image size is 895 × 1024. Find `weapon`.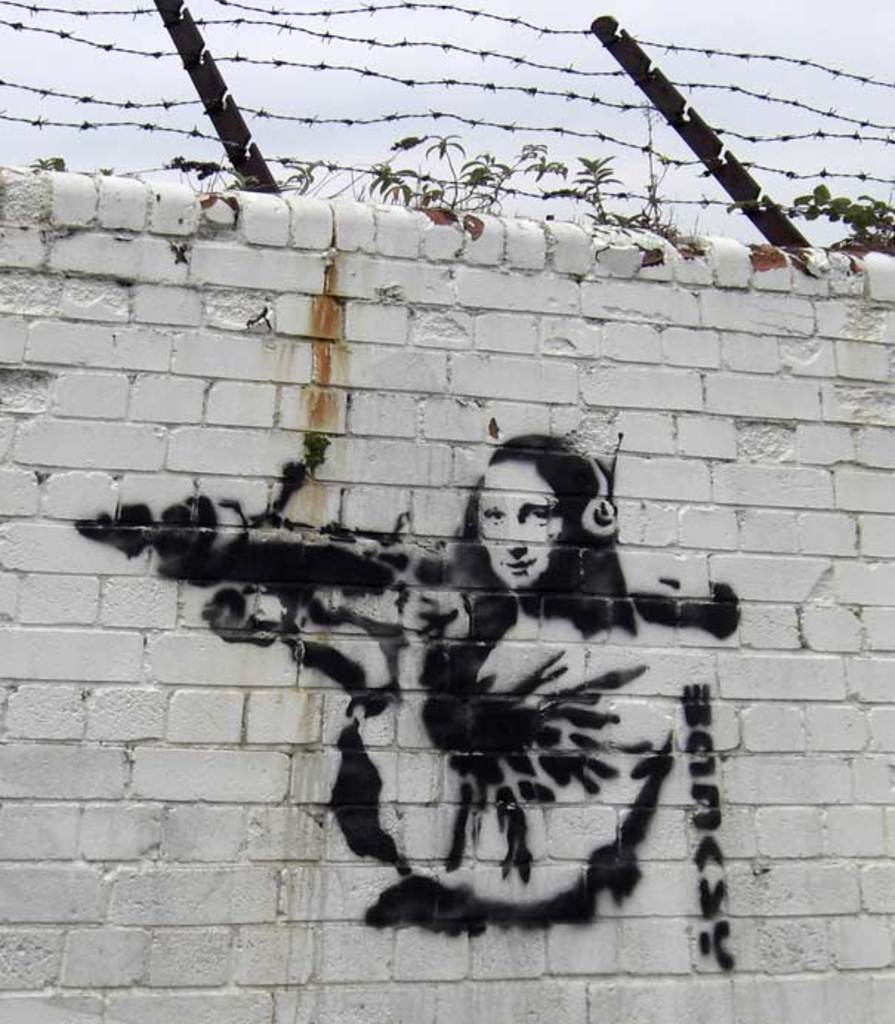
crop(65, 476, 744, 713).
